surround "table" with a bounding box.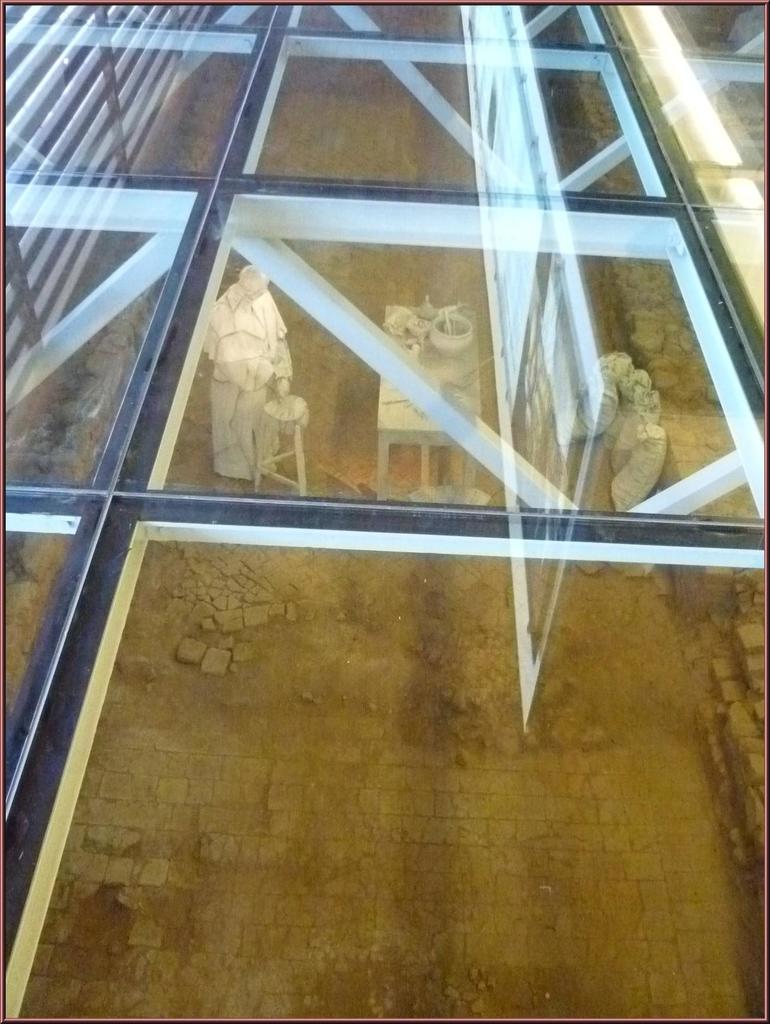
box(360, 294, 488, 513).
